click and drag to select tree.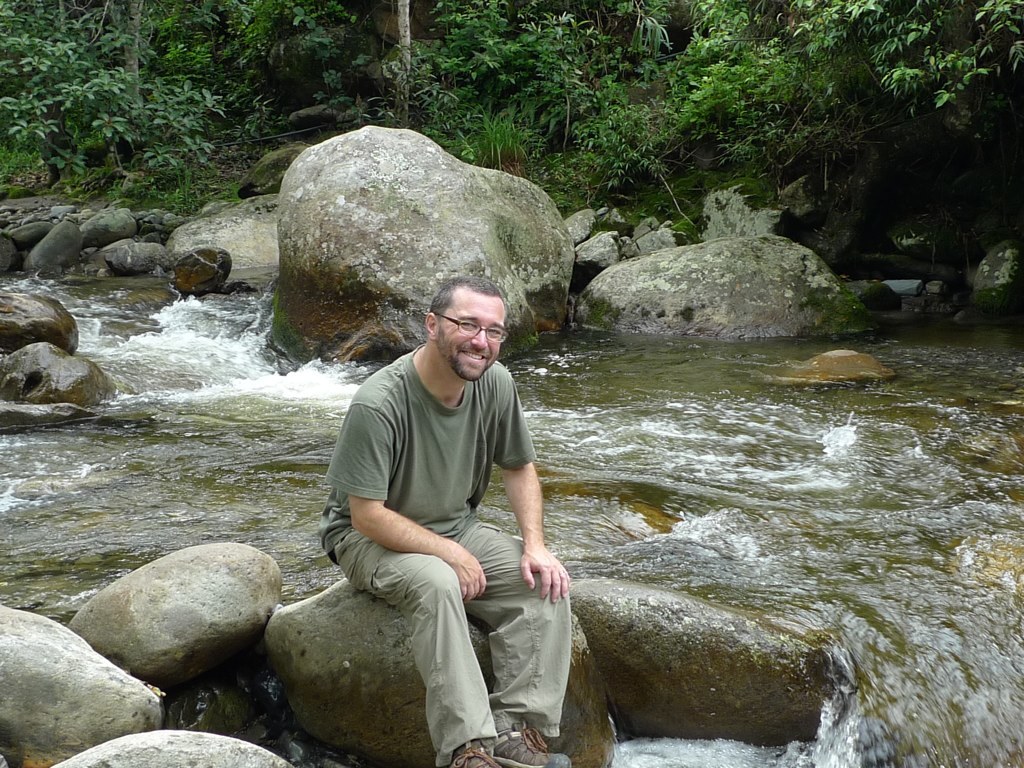
Selection: x1=330, y1=0, x2=438, y2=124.
